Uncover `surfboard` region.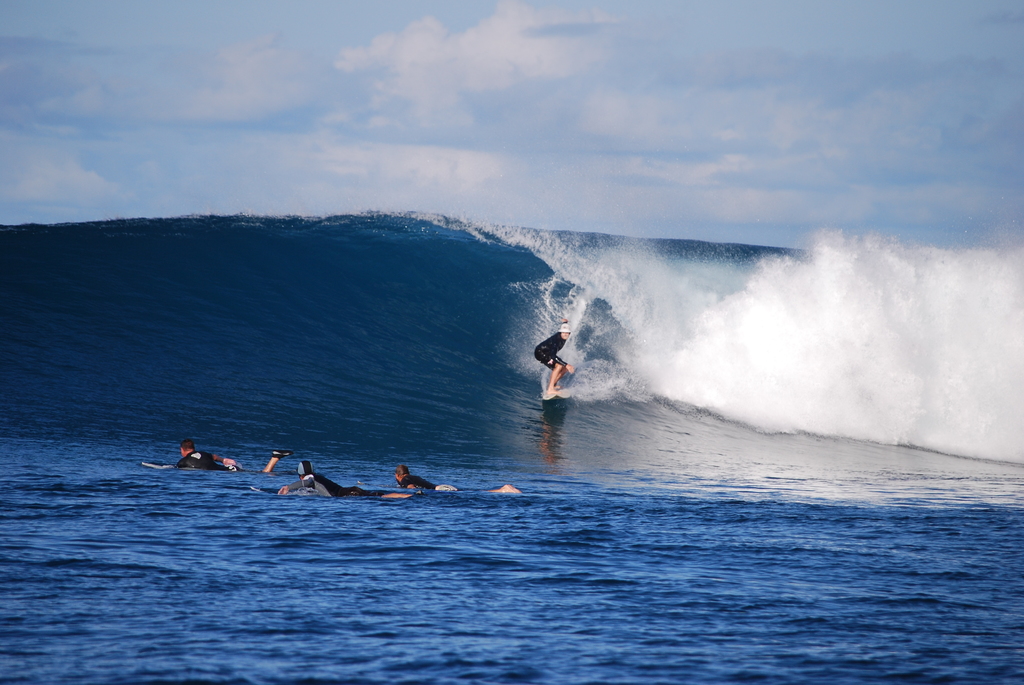
Uncovered: (252, 488, 371, 501).
